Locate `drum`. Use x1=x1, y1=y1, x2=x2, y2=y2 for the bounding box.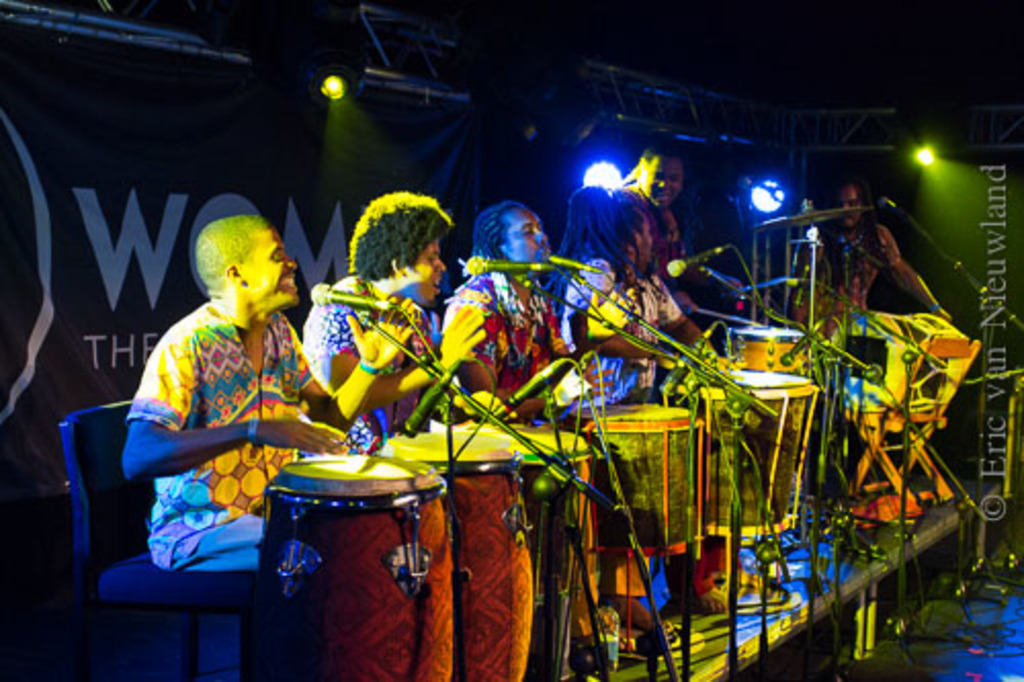
x1=727, y1=324, x2=809, y2=371.
